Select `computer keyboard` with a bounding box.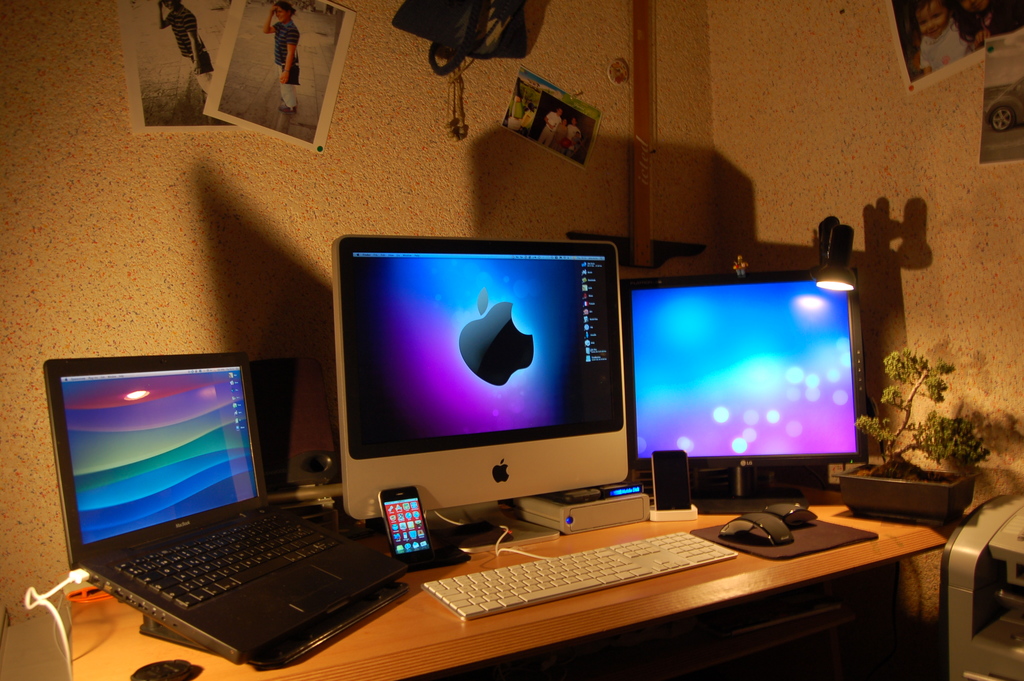
crop(114, 509, 339, 607).
